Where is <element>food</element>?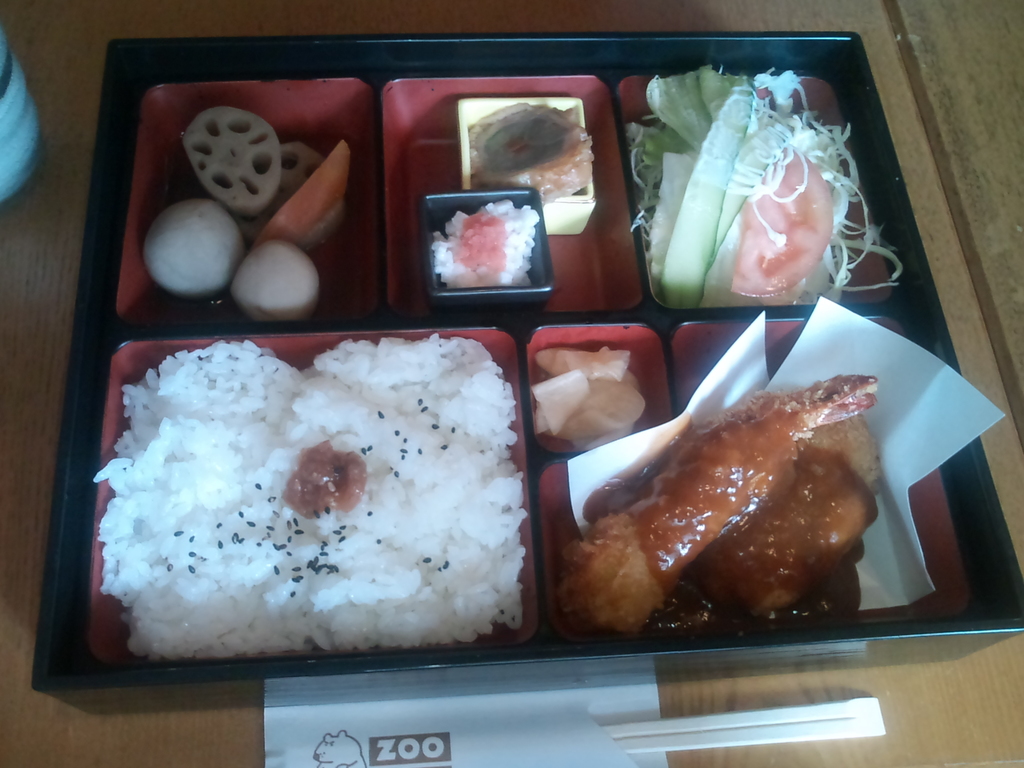
l=266, t=138, r=351, b=252.
